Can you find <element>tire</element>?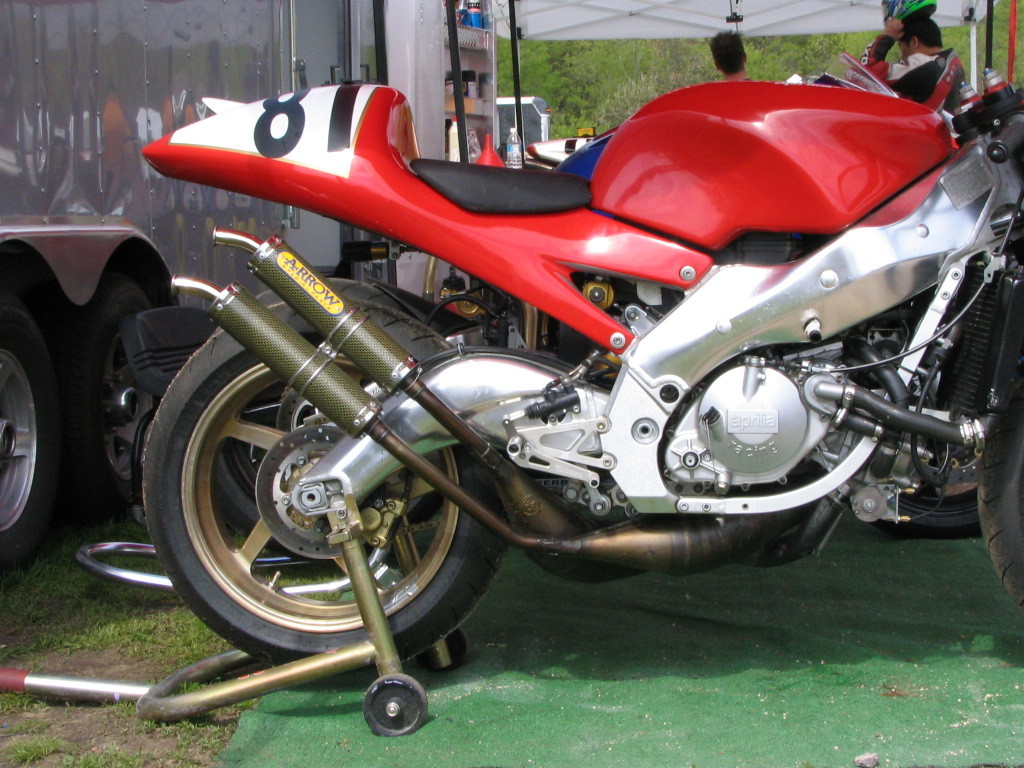
Yes, bounding box: bbox=(137, 279, 512, 674).
